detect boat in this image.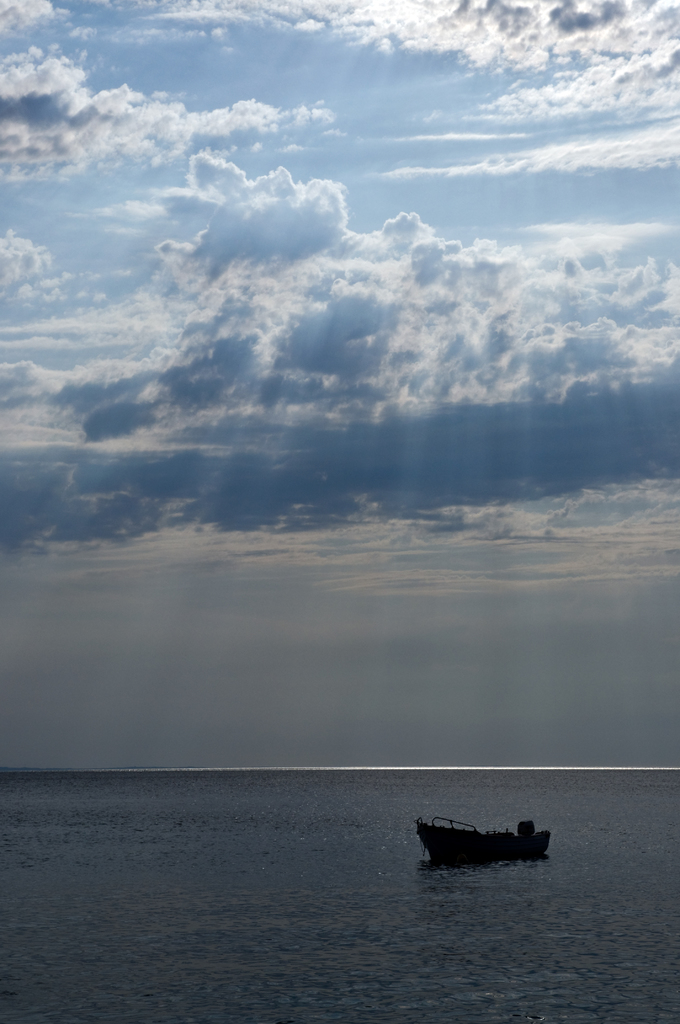
Detection: [left=416, top=814, right=550, bottom=861].
